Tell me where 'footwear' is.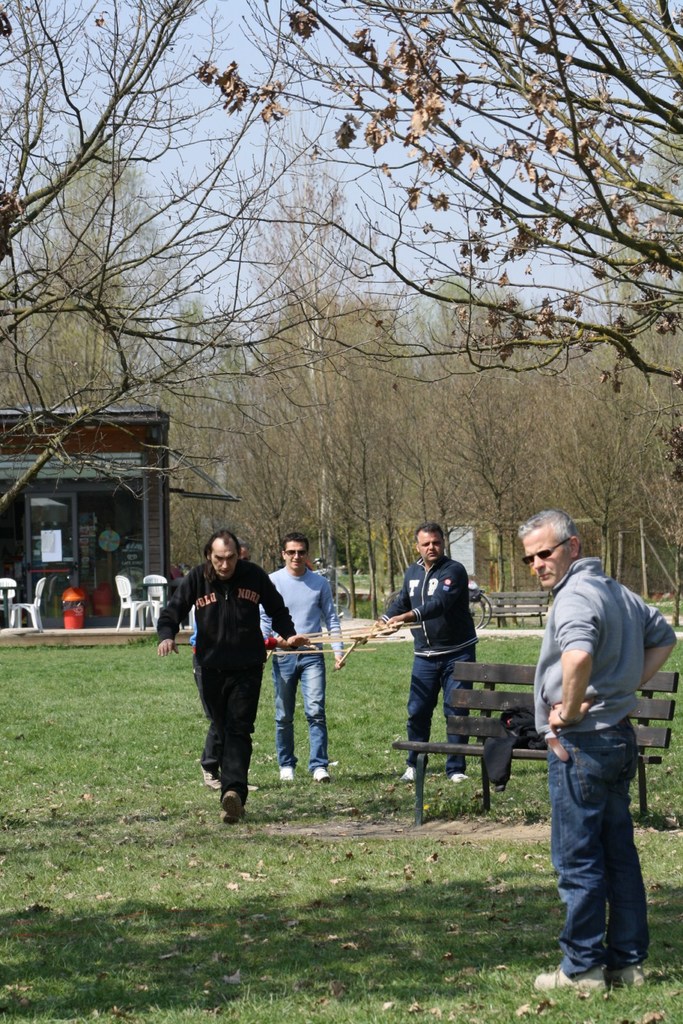
'footwear' is at l=307, t=767, r=328, b=783.
